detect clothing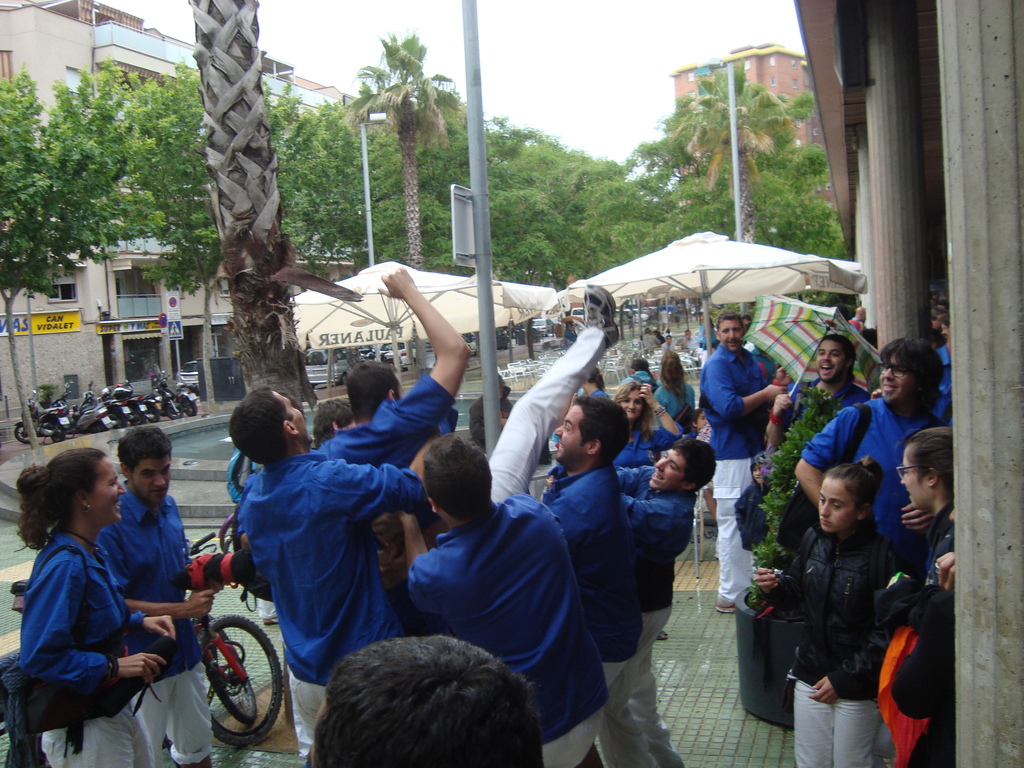
[left=230, top=461, right=408, bottom=719]
